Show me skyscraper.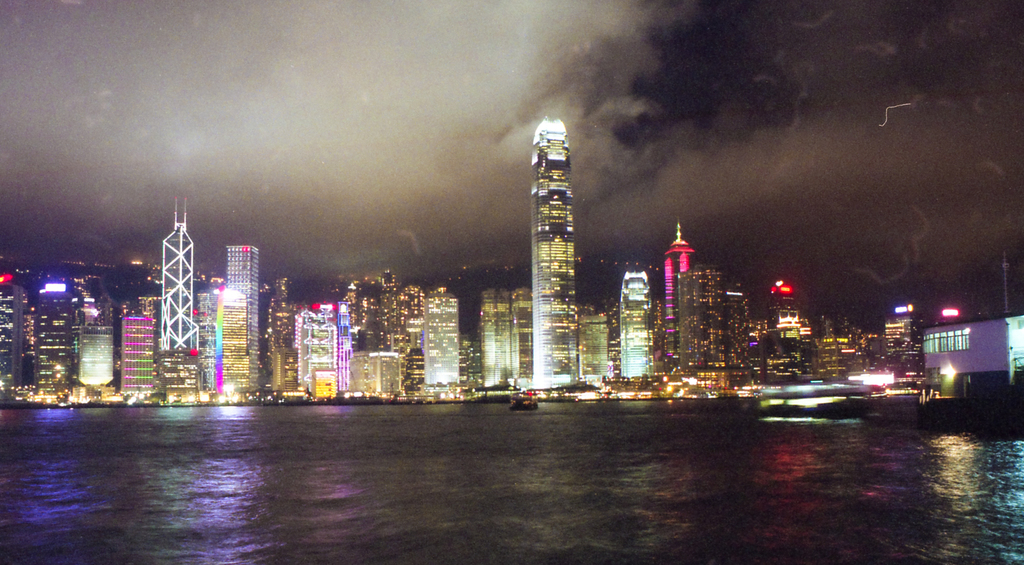
skyscraper is here: region(111, 309, 162, 396).
